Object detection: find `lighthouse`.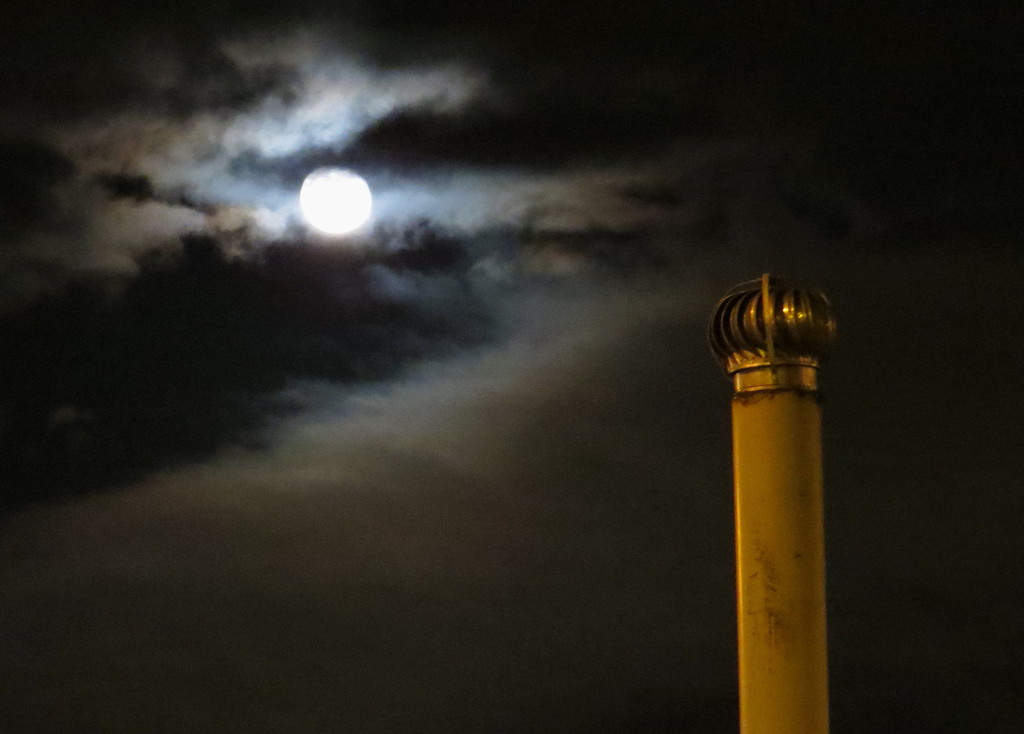
pyautogui.locateOnScreen(718, 302, 852, 715).
